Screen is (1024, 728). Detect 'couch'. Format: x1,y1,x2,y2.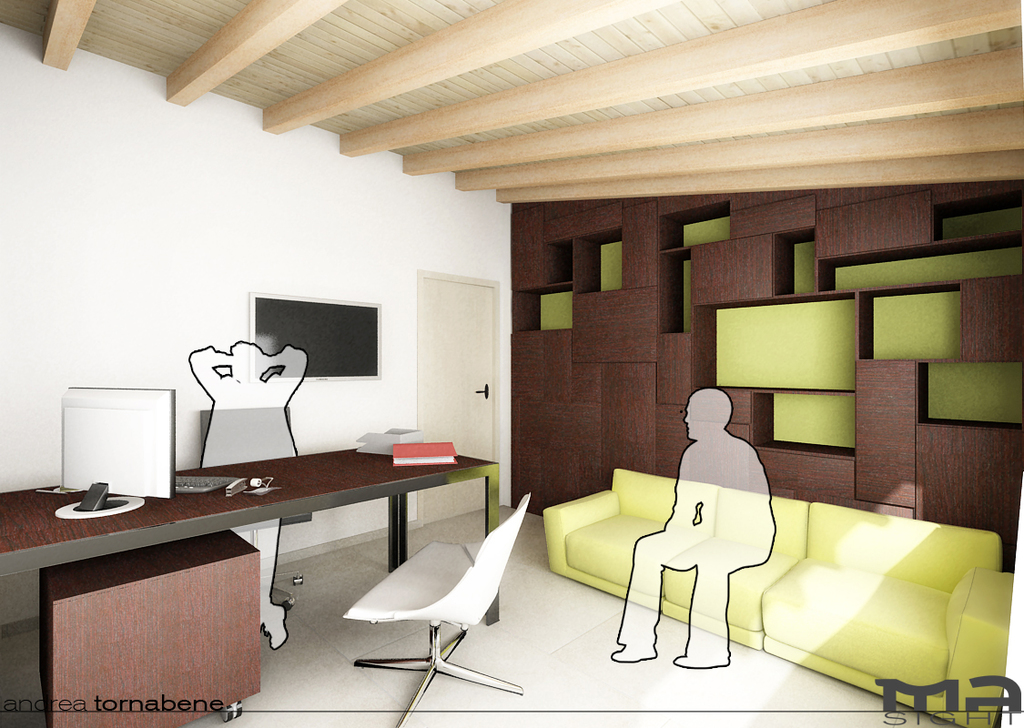
539,468,1023,727.
